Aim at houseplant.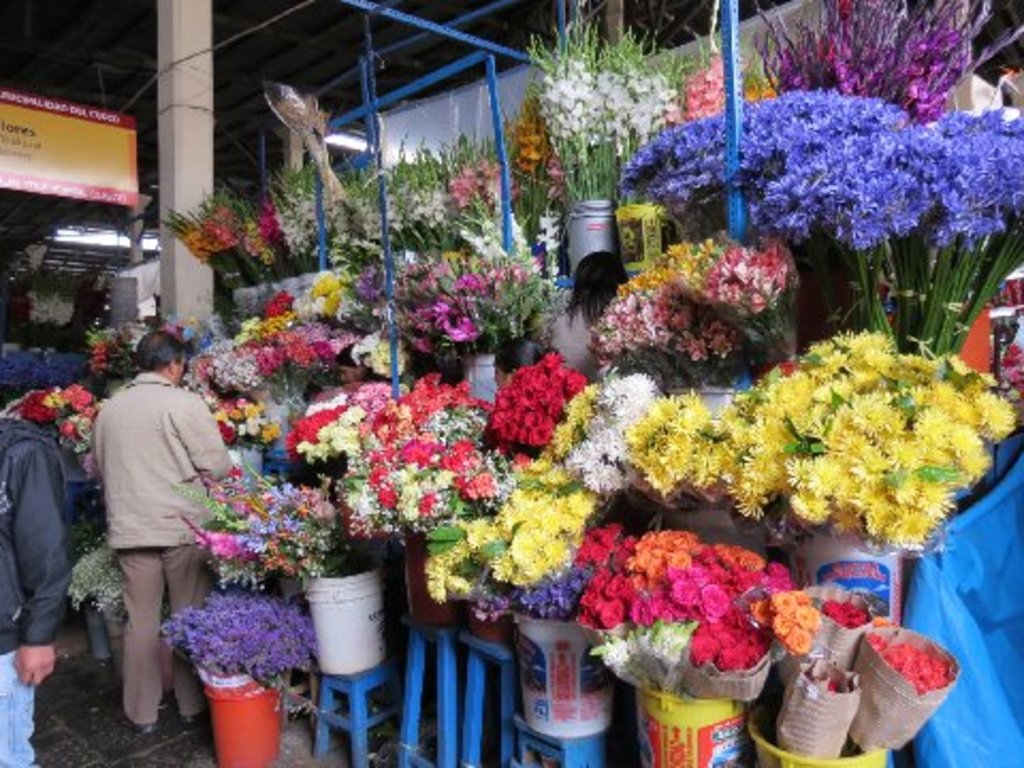
Aimed at select_region(279, 284, 331, 518).
